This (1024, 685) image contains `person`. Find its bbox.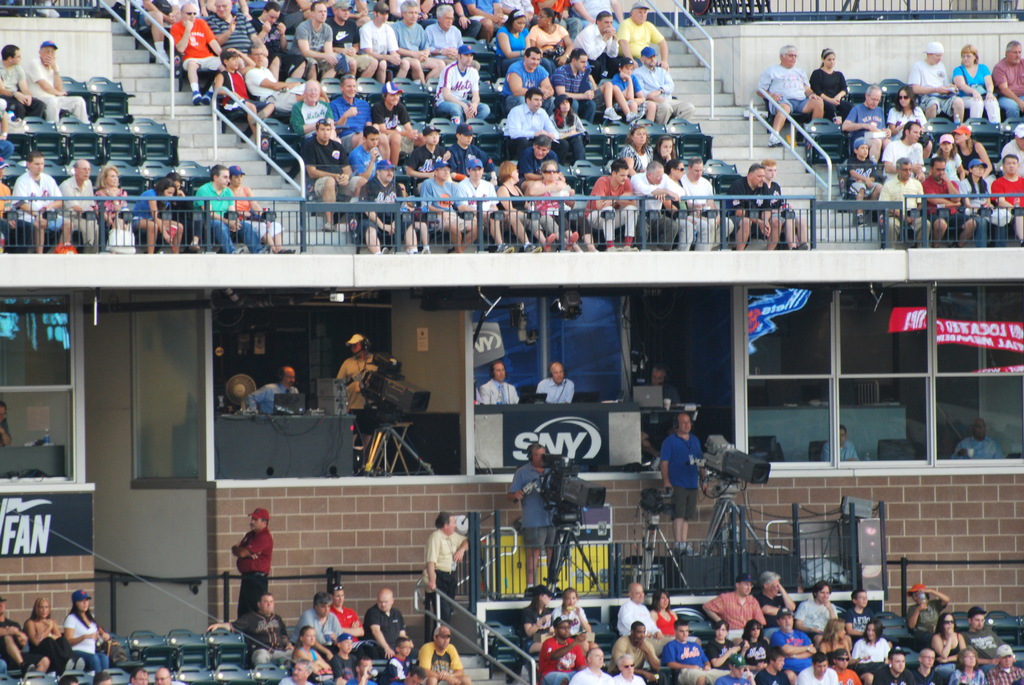
pyautogui.locateOnScreen(149, 668, 179, 684).
